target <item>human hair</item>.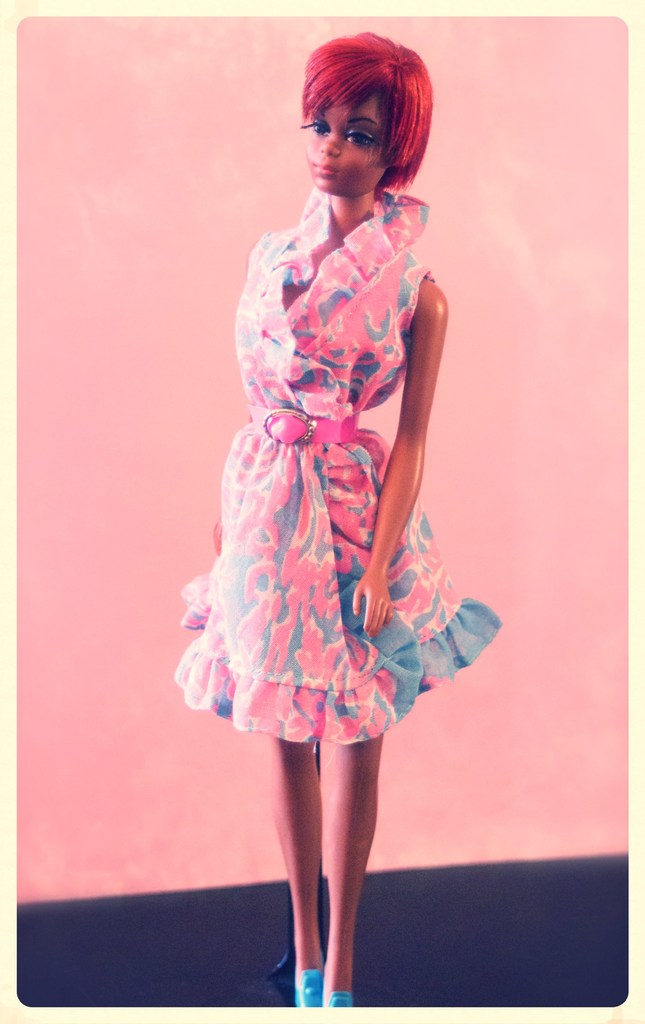
Target region: Rect(290, 24, 428, 198).
